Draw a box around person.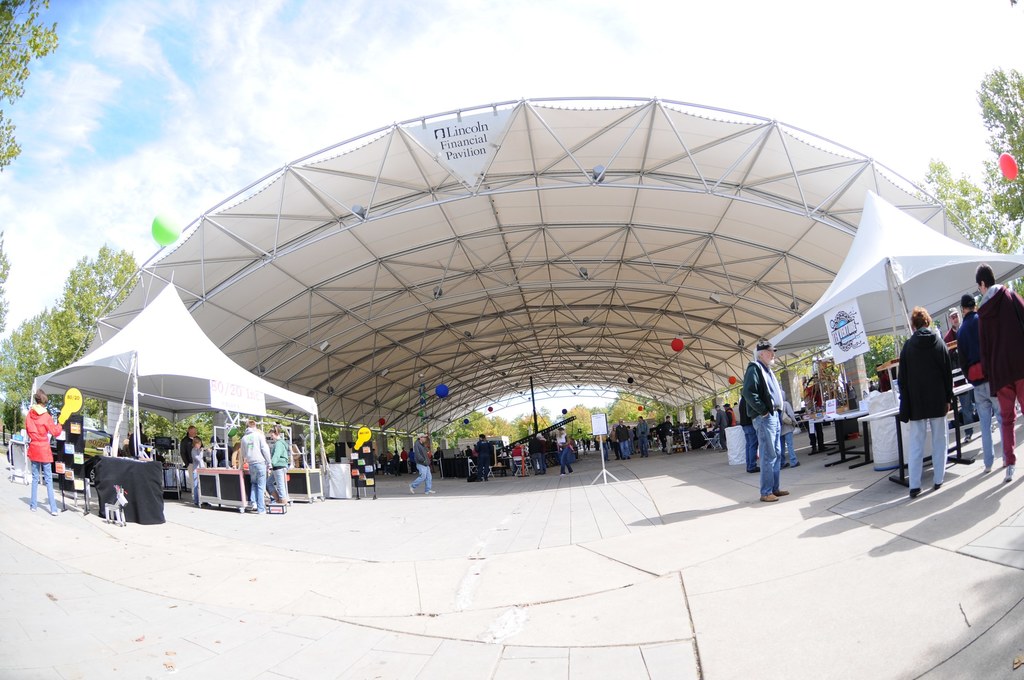
bbox(713, 404, 732, 450).
